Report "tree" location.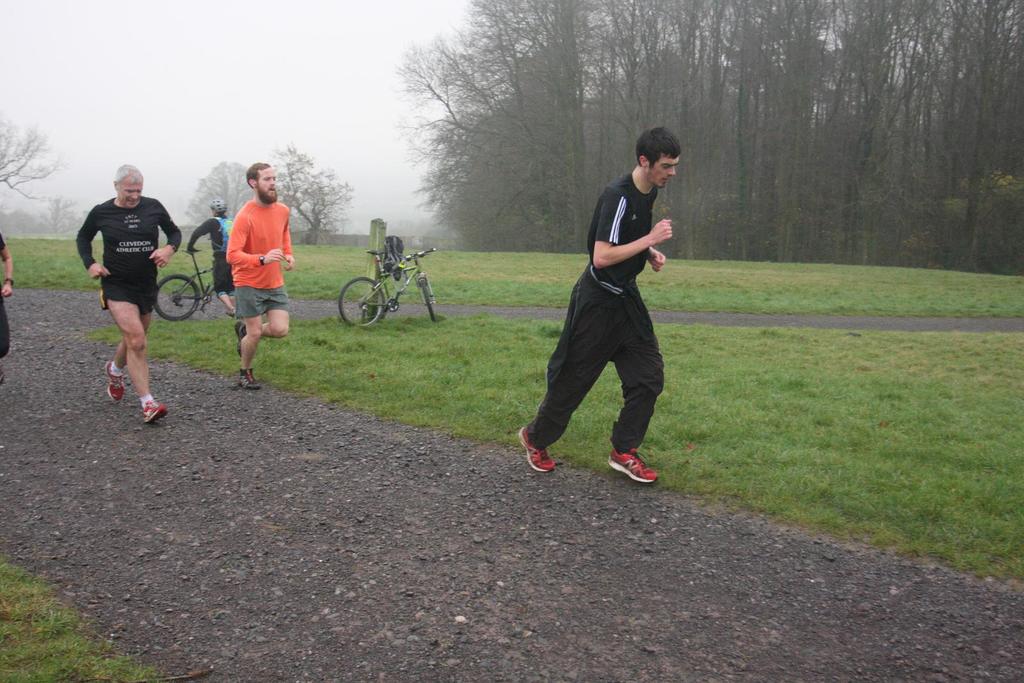
Report: (0, 114, 61, 202).
